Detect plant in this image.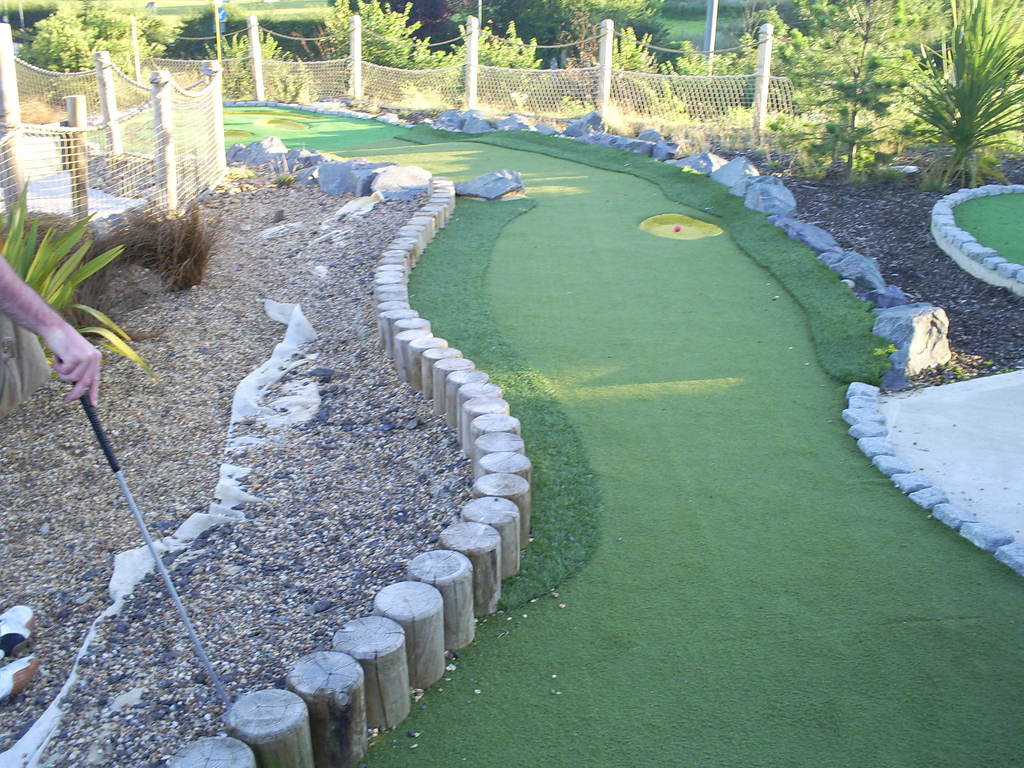
Detection: <region>35, 1, 204, 88</region>.
